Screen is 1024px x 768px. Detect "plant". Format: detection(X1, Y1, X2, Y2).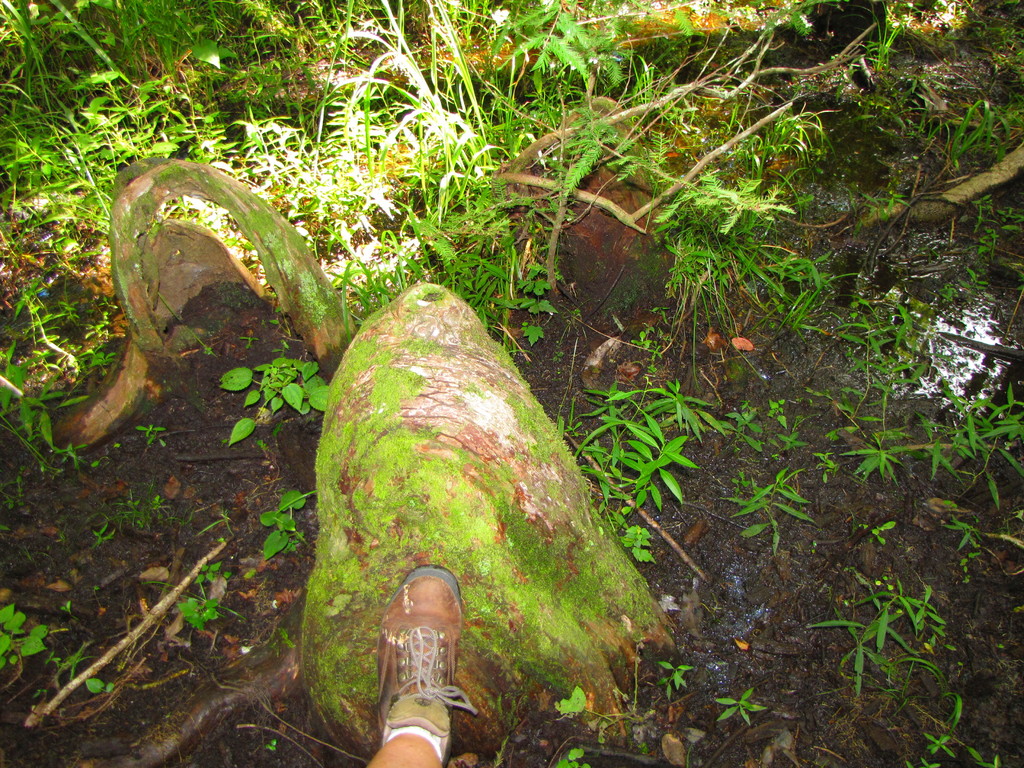
detection(800, 561, 903, 698).
